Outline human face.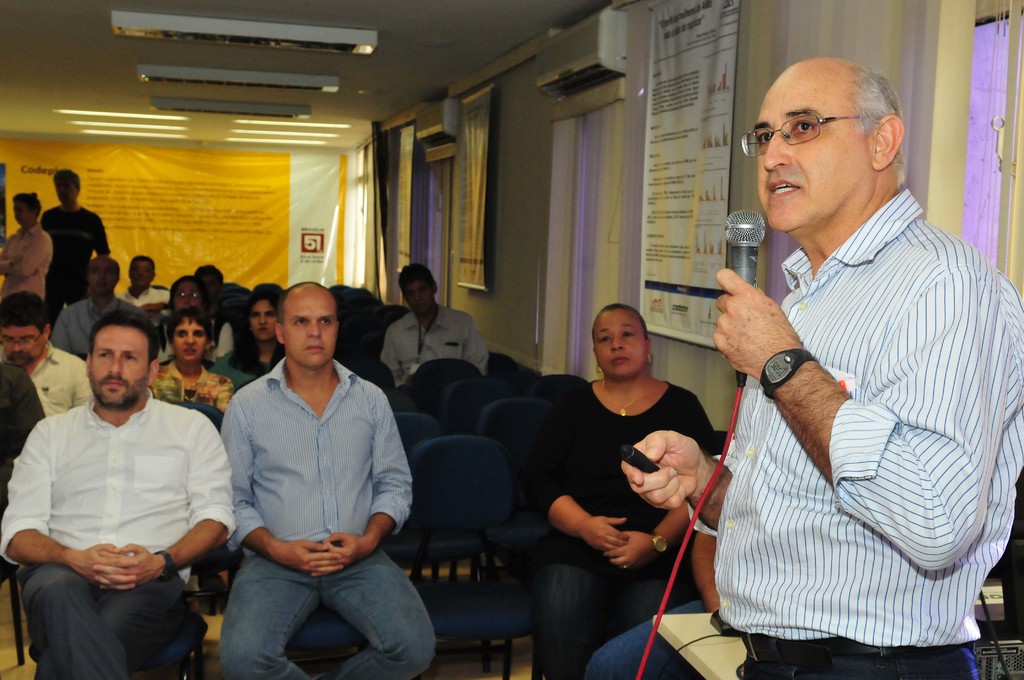
Outline: bbox(0, 326, 45, 365).
